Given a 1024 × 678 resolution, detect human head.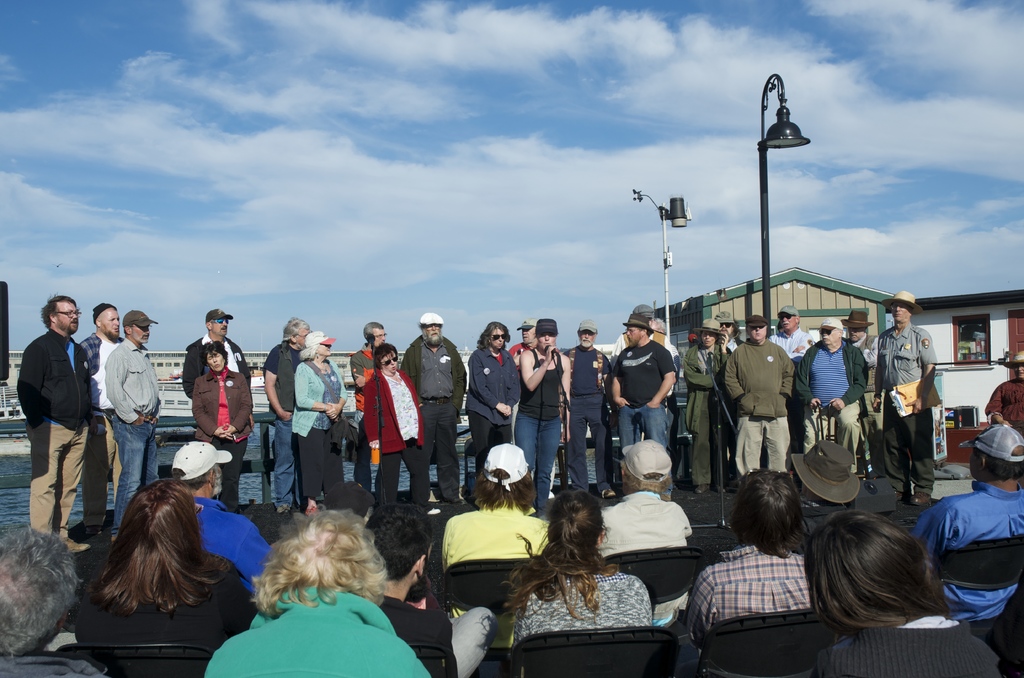
x1=578 y1=318 x2=600 y2=345.
